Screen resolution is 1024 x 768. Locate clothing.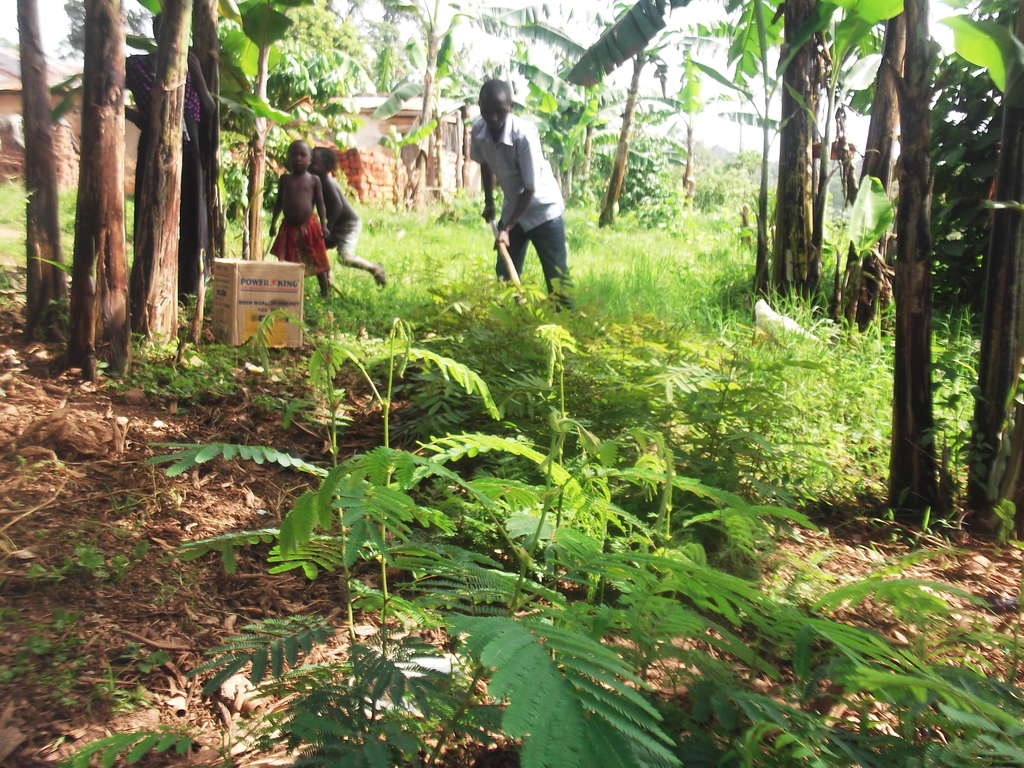
321, 174, 360, 259.
